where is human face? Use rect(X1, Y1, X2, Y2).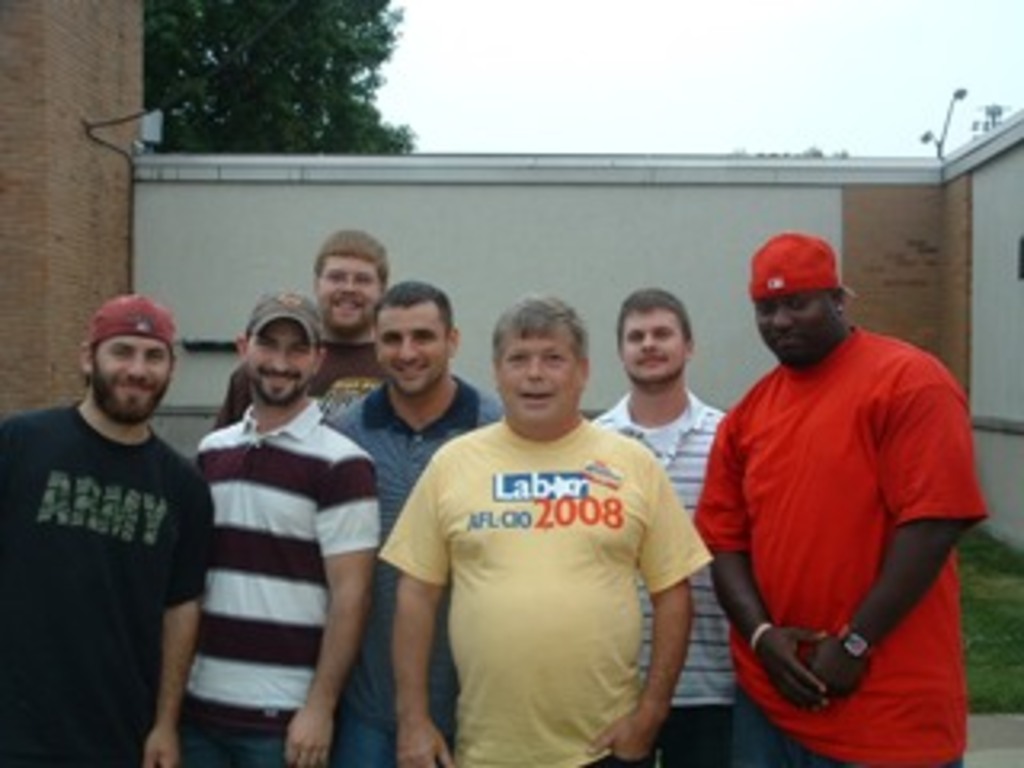
rect(243, 317, 314, 397).
